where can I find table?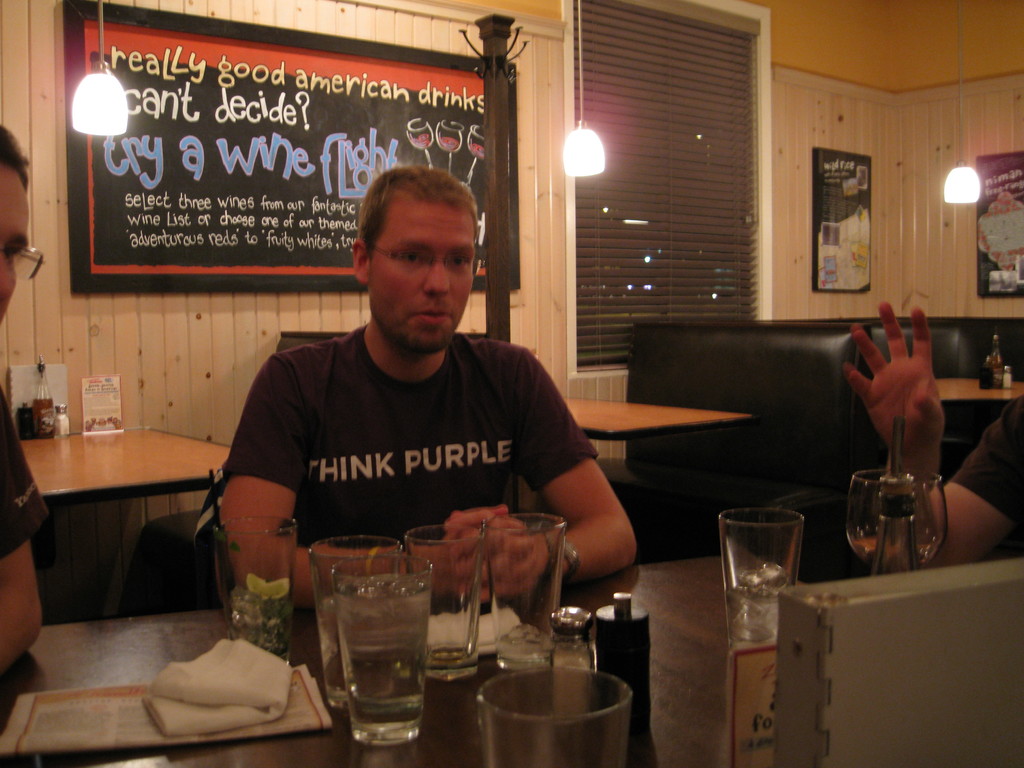
You can find it at 0/550/815/767.
